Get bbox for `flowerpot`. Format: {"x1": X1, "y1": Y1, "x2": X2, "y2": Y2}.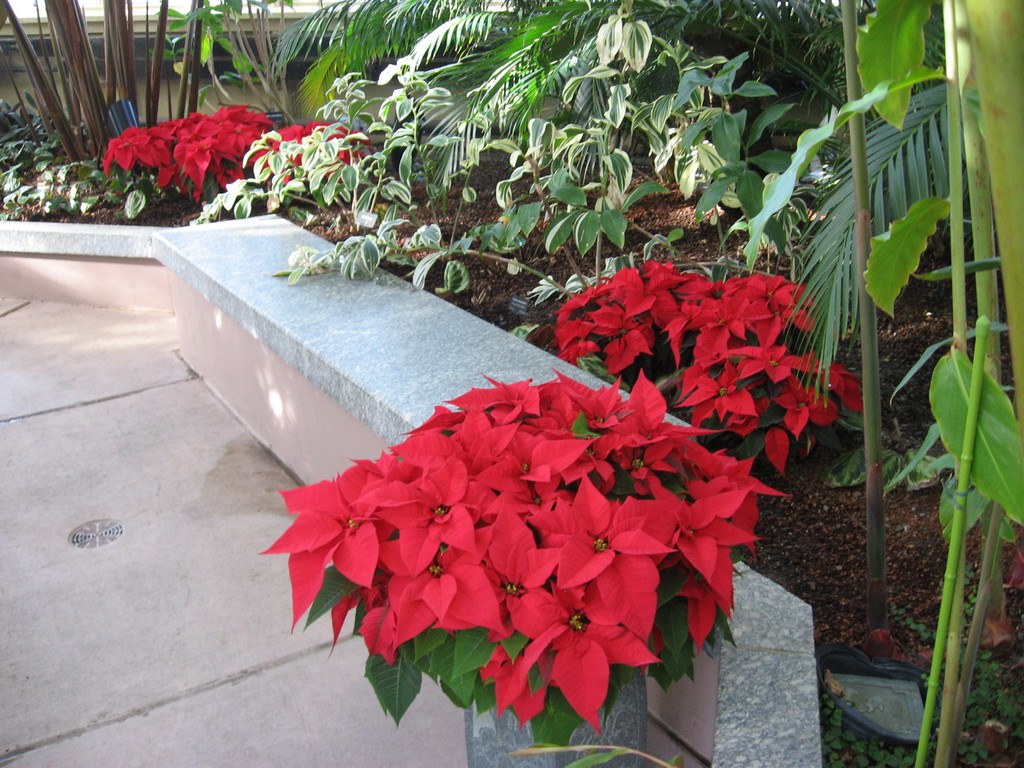
{"x1": 466, "y1": 666, "x2": 647, "y2": 767}.
